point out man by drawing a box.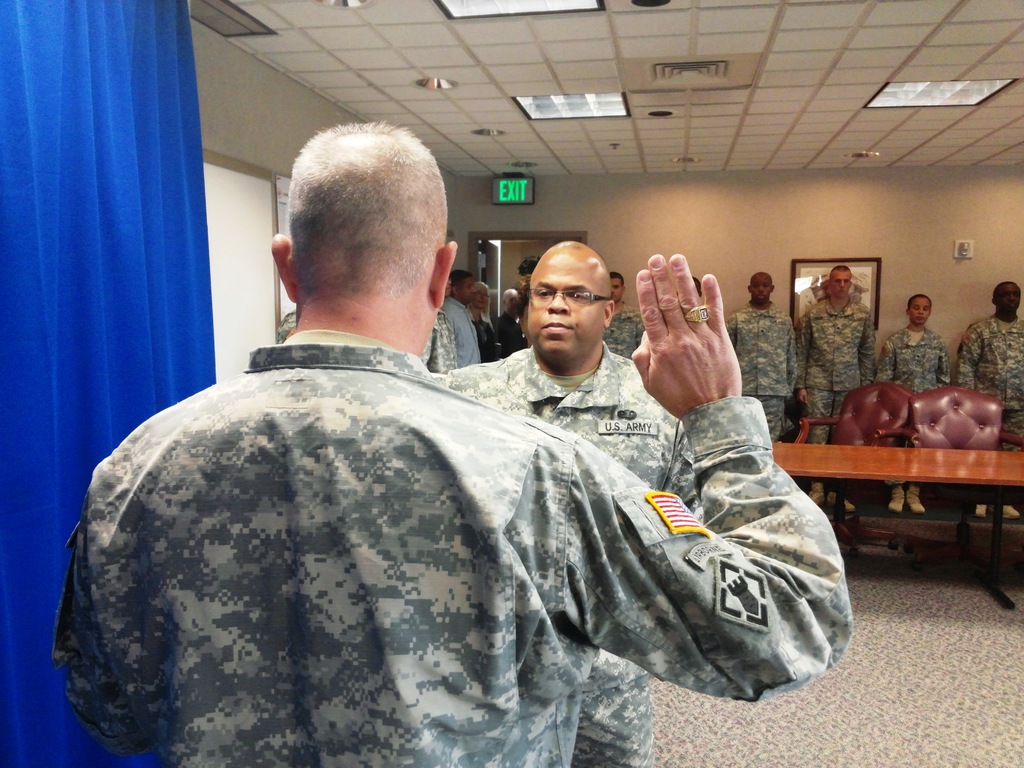
select_region(724, 273, 801, 442).
